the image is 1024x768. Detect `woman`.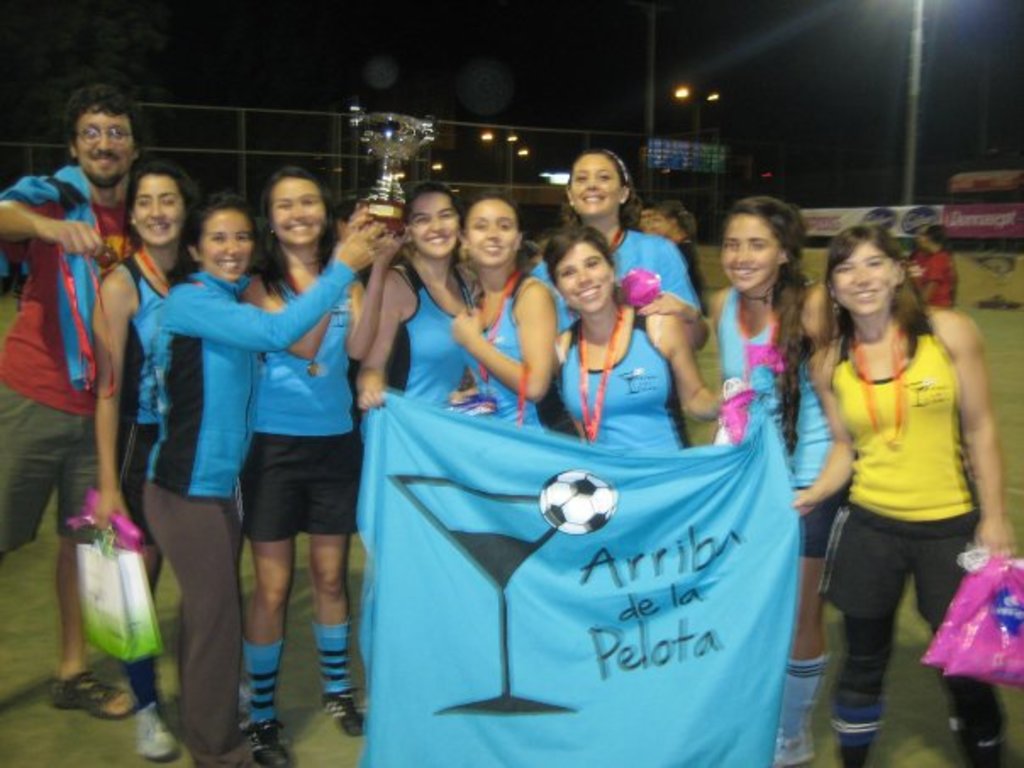
Detection: {"left": 548, "top": 232, "right": 726, "bottom": 446}.
